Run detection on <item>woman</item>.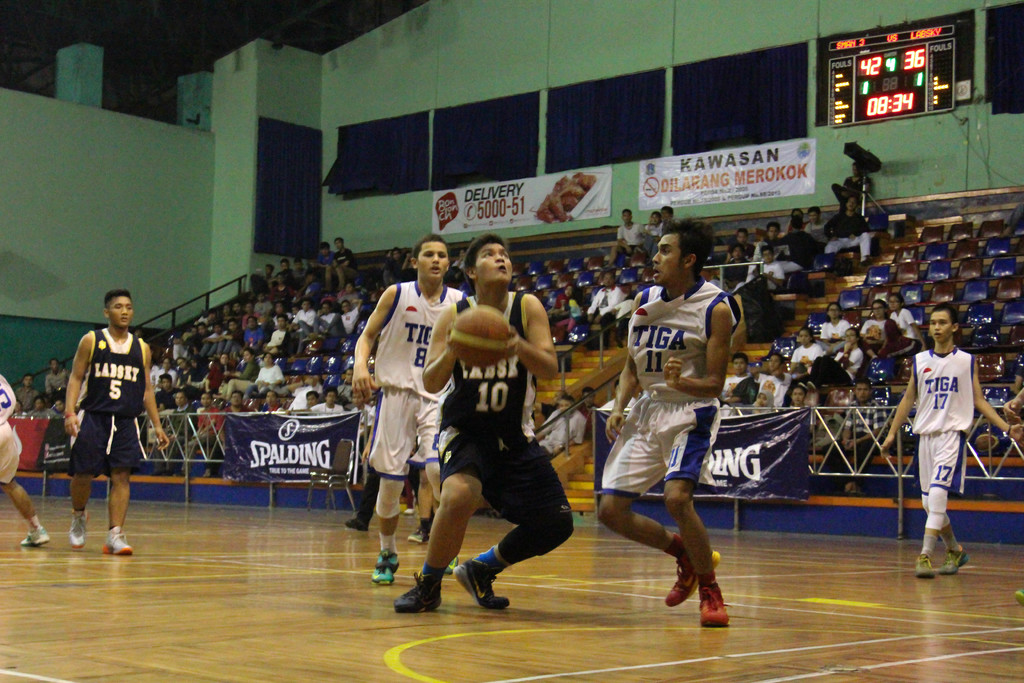
Result: [x1=553, y1=286, x2=580, y2=341].
